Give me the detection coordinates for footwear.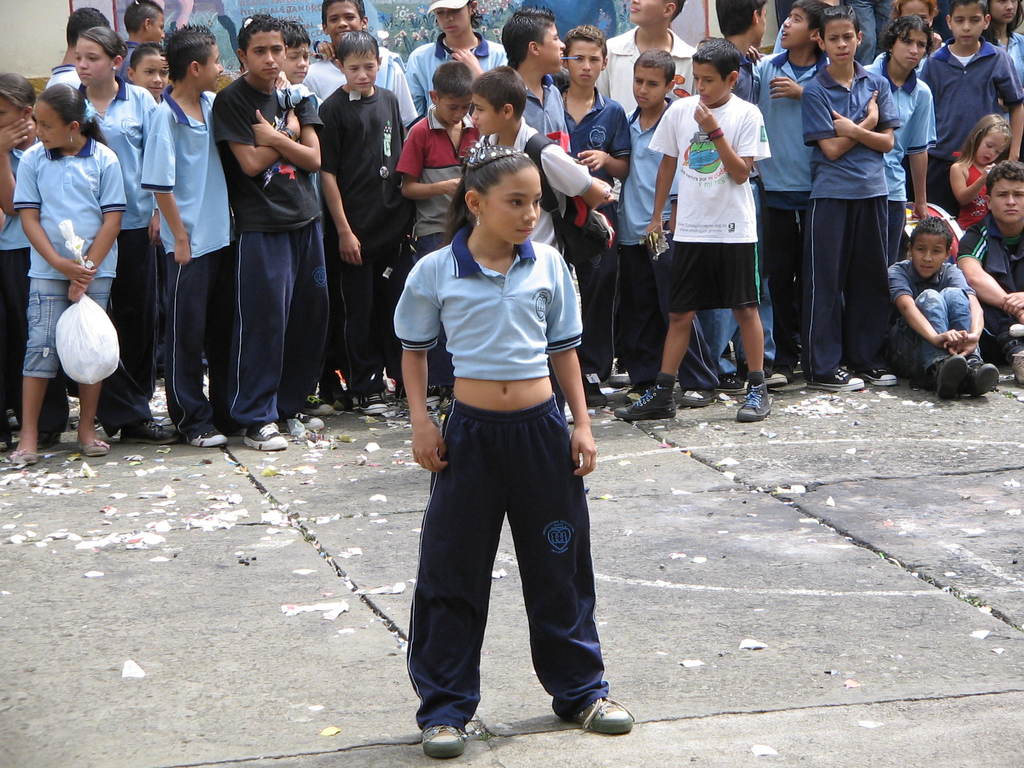
locate(422, 723, 468, 758).
